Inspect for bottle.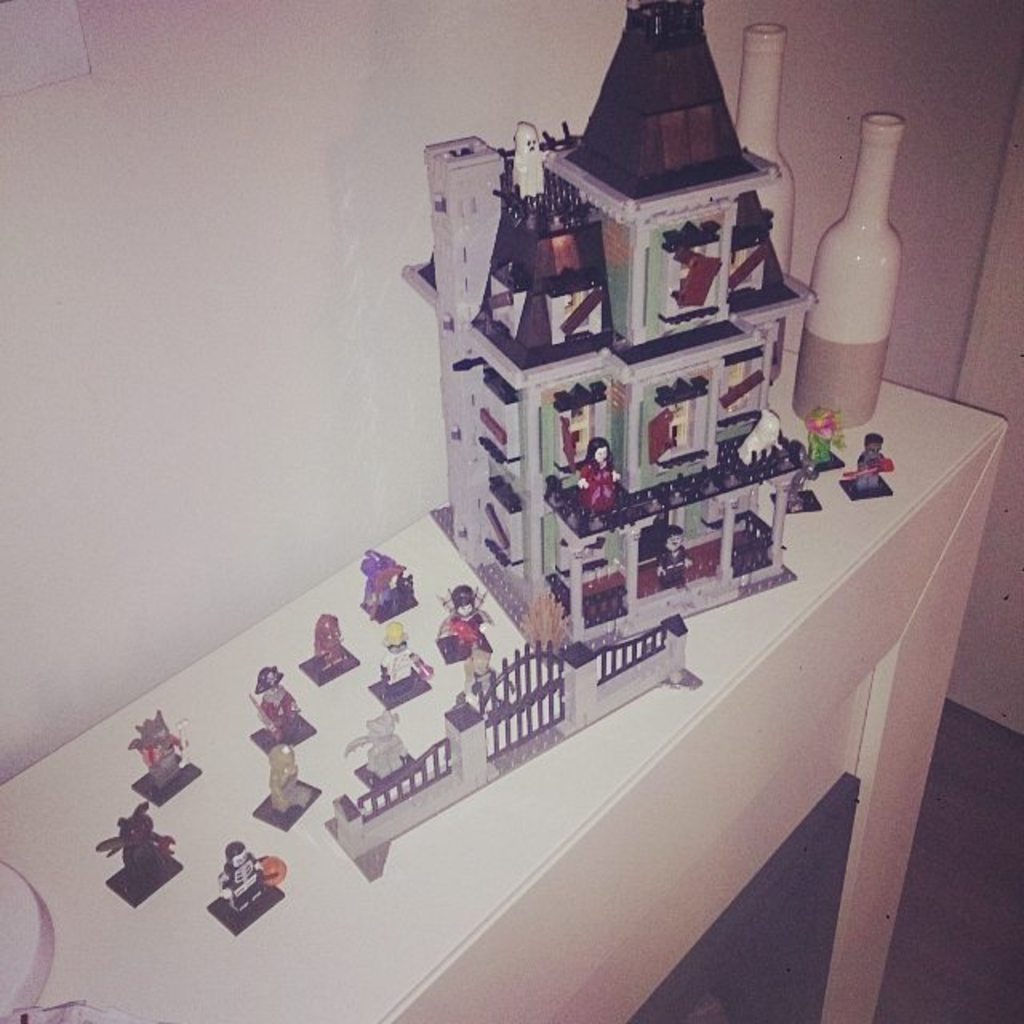
Inspection: locate(803, 125, 925, 437).
